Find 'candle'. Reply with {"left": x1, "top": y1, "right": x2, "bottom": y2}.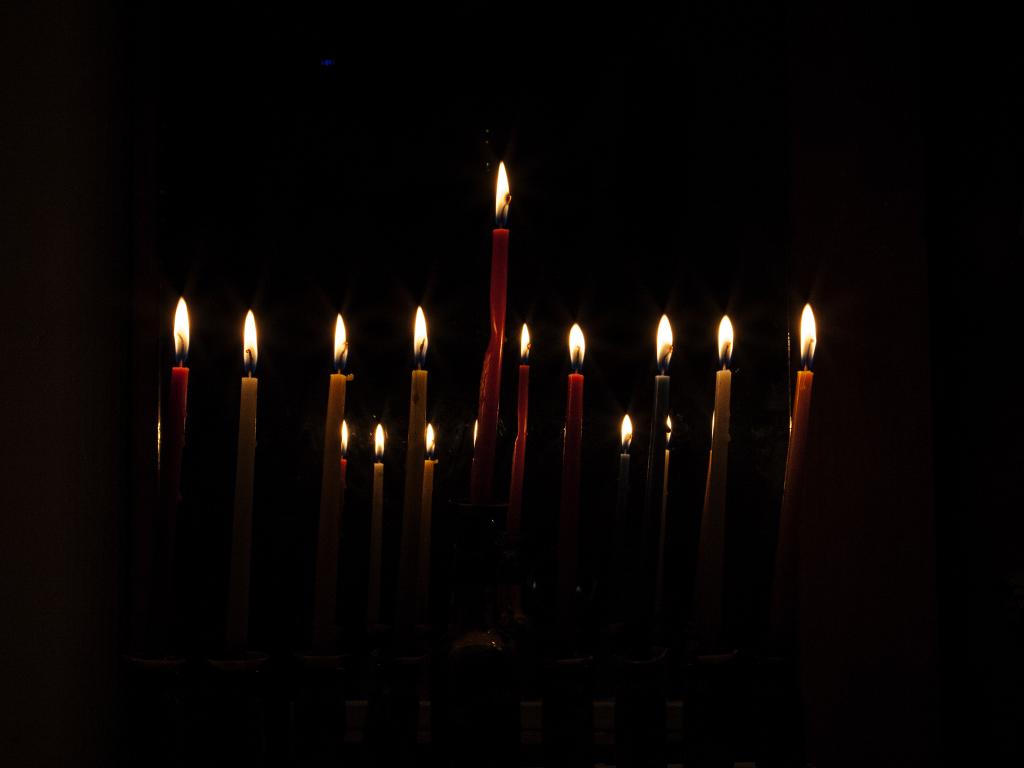
{"left": 418, "top": 420, "right": 436, "bottom": 586}.
